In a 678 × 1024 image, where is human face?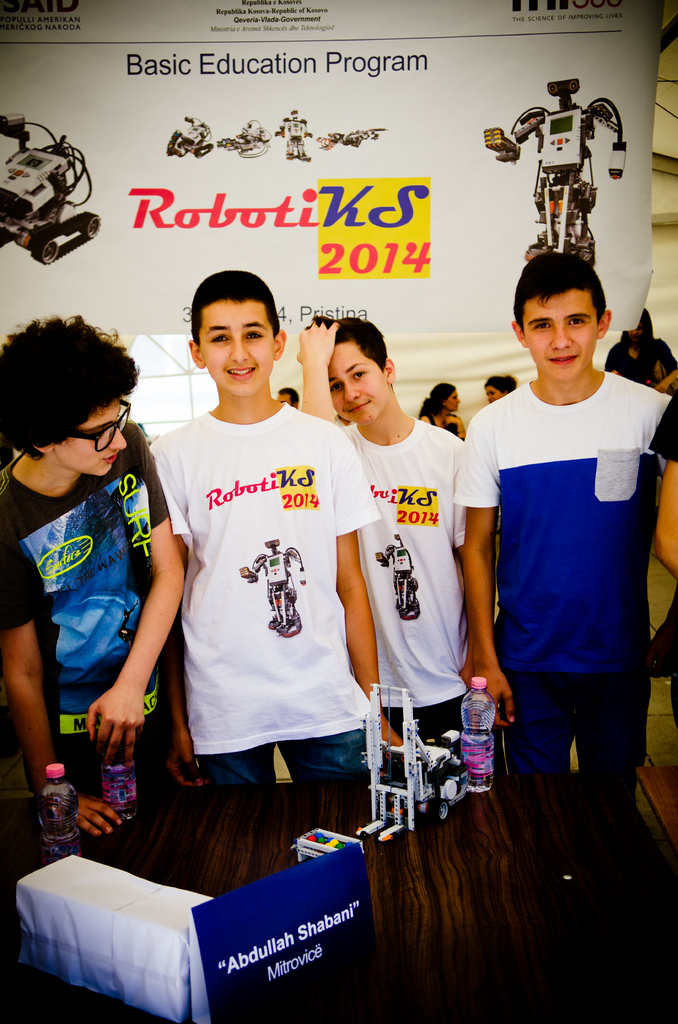
region(328, 342, 391, 424).
